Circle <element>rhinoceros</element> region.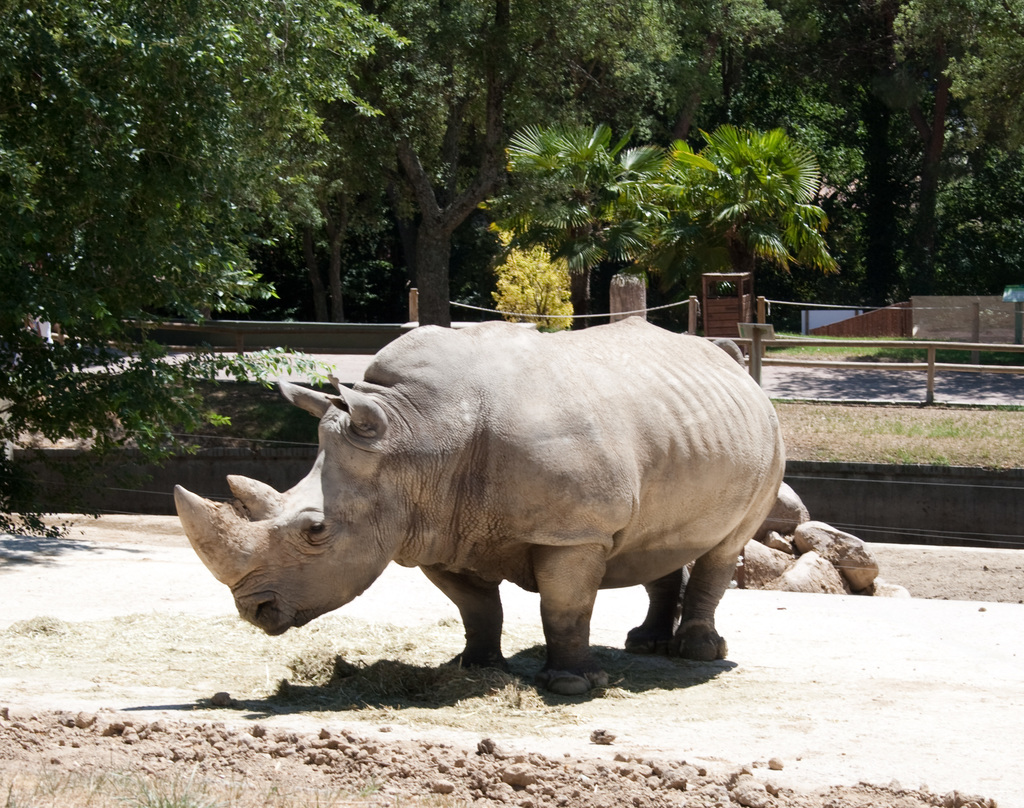
Region: select_region(169, 307, 792, 707).
